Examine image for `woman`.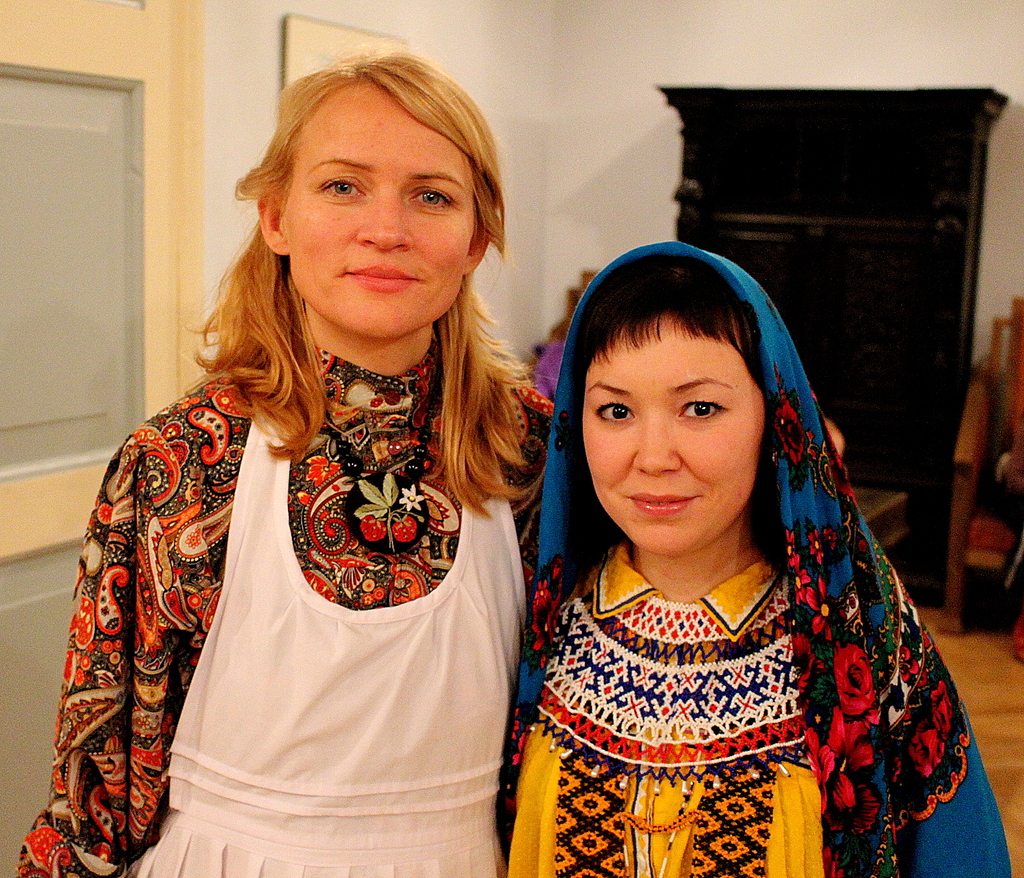
Examination result: BBox(14, 47, 566, 877).
